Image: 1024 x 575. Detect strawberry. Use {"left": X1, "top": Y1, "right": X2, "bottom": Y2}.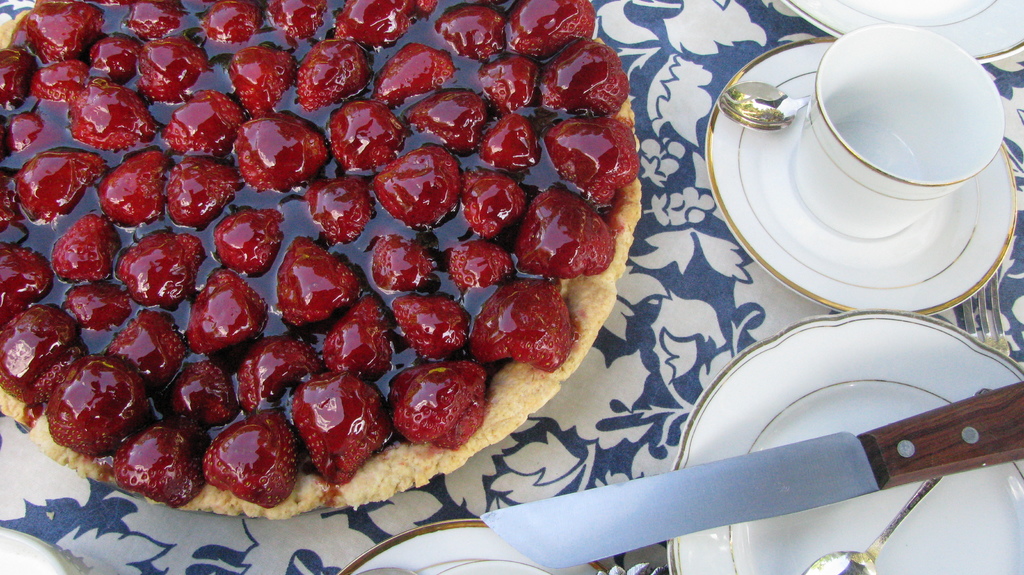
{"left": 1, "top": 113, "right": 54, "bottom": 156}.
